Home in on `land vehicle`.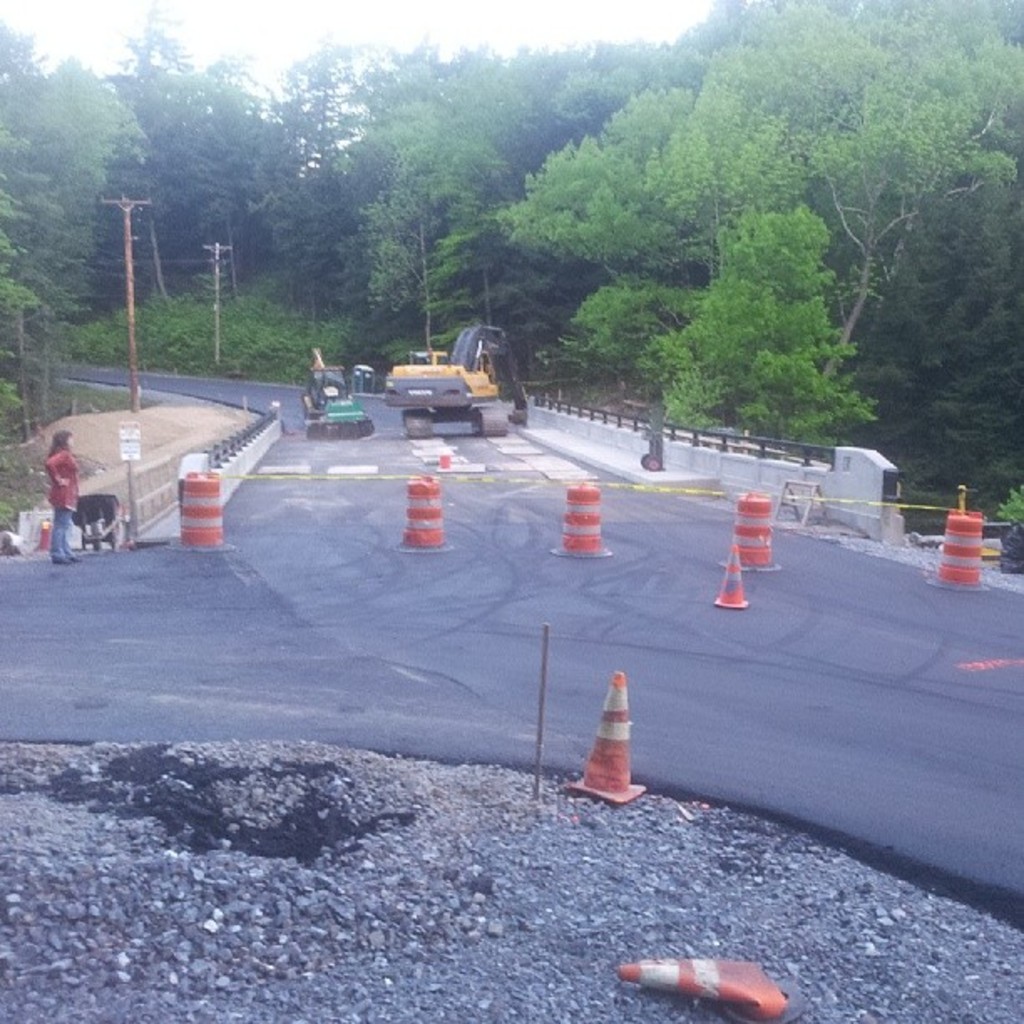
Homed in at select_region(341, 336, 579, 433).
